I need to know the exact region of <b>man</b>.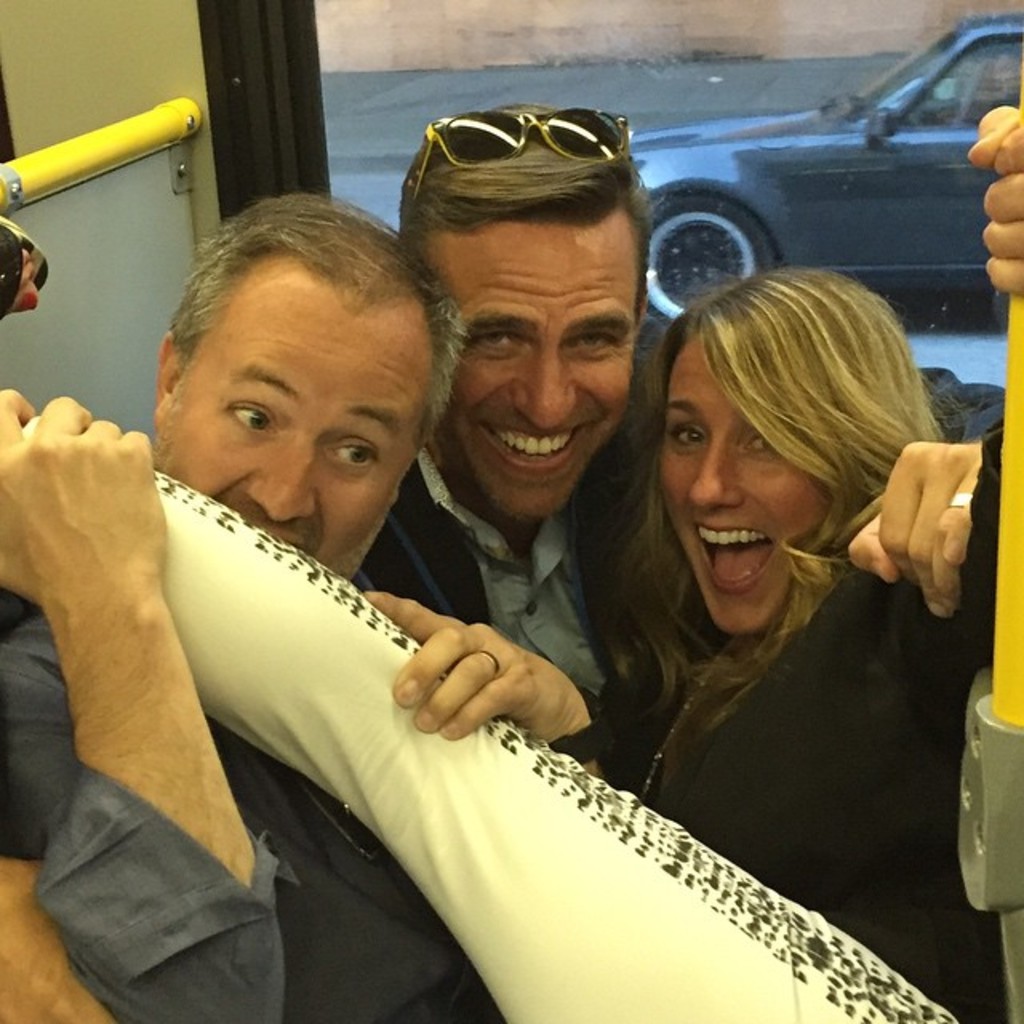
Region: select_region(10, 189, 795, 1006).
